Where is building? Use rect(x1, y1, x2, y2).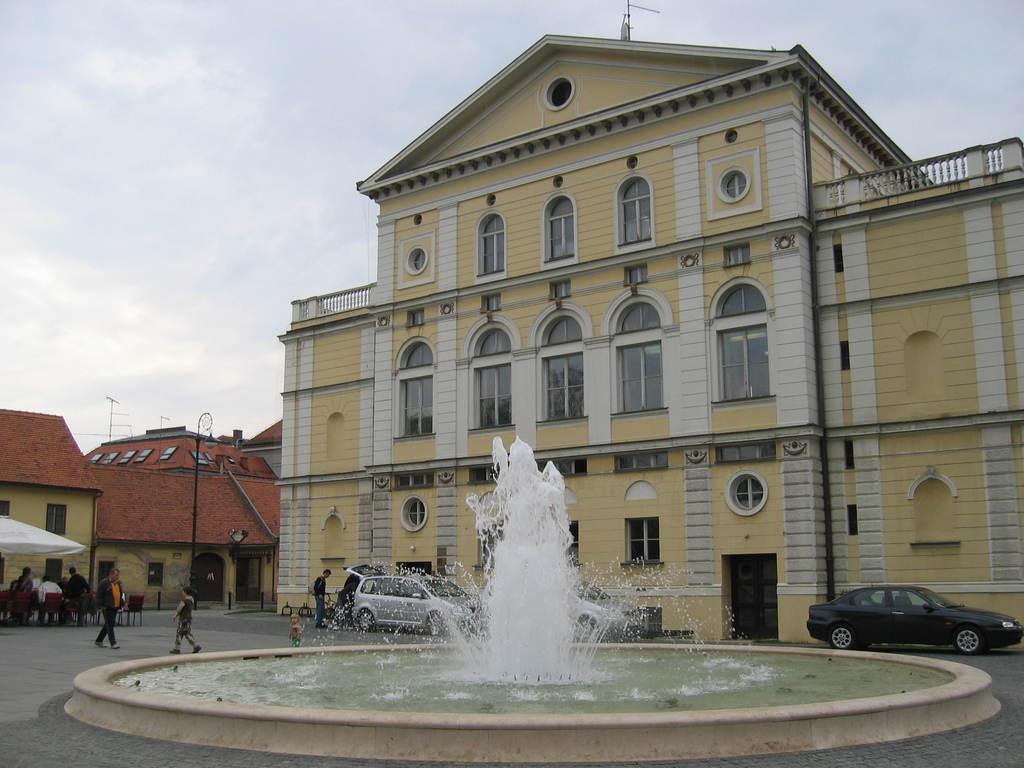
rect(0, 412, 282, 609).
